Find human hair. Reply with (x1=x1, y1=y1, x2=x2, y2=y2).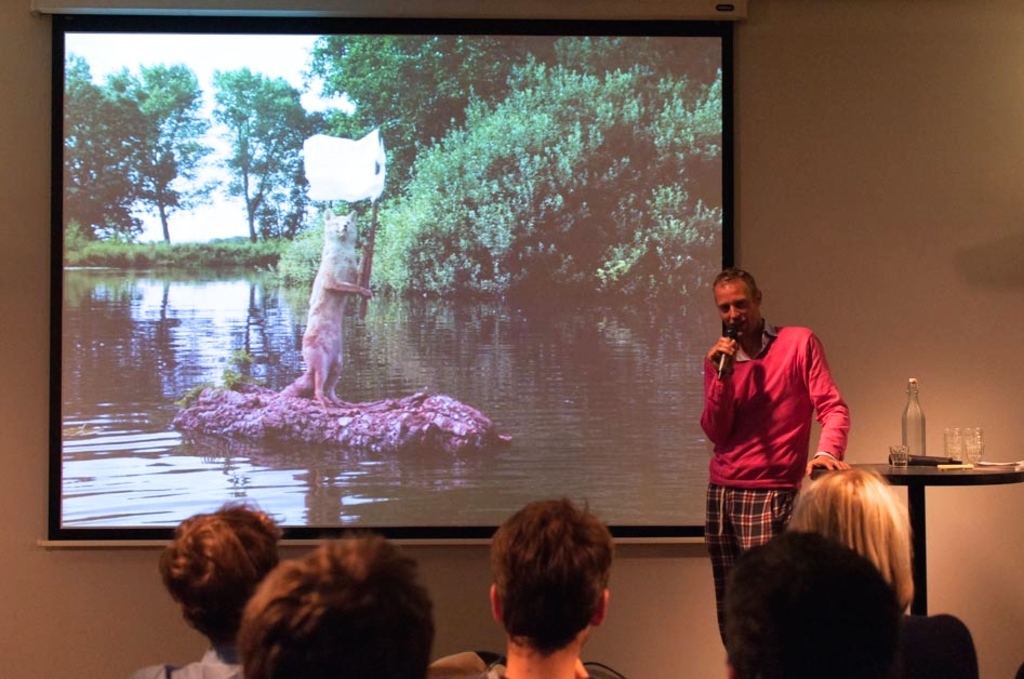
(x1=782, y1=464, x2=916, y2=607).
